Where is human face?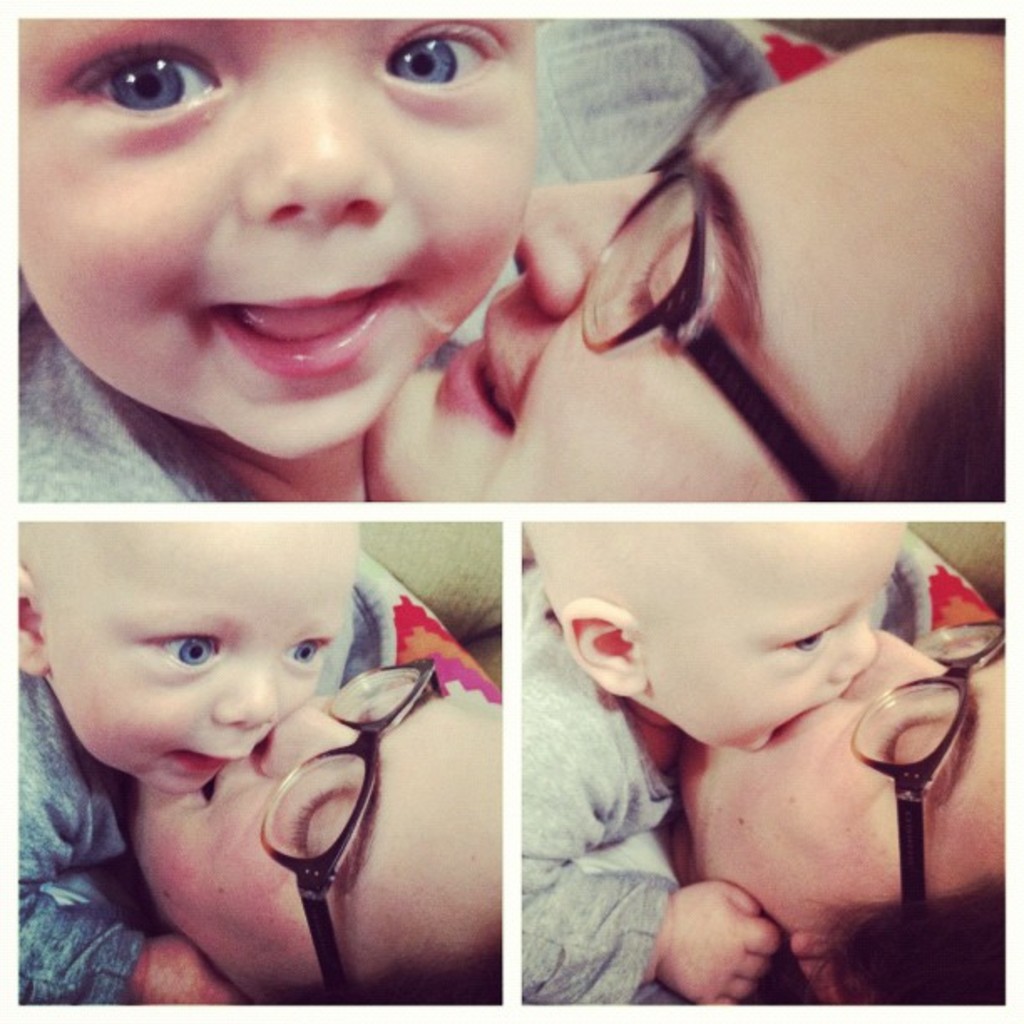
x1=50 y1=520 x2=363 y2=803.
